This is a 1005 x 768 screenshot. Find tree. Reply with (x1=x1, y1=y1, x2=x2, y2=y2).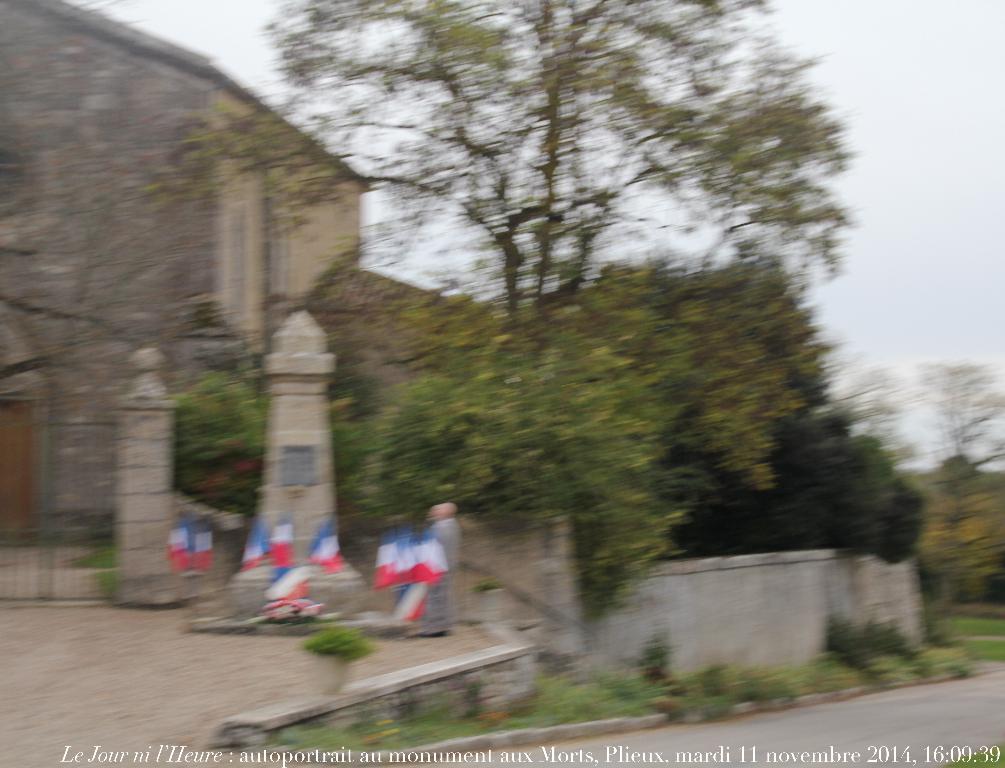
(x1=154, y1=0, x2=845, y2=324).
